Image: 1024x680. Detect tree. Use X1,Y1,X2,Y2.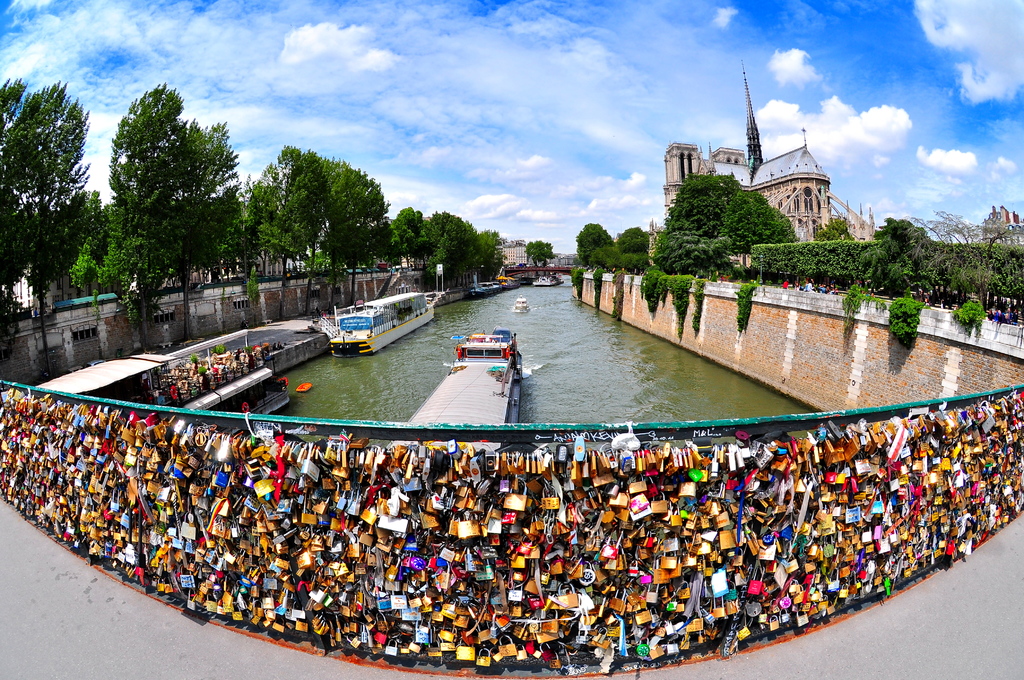
54,186,116,298.
